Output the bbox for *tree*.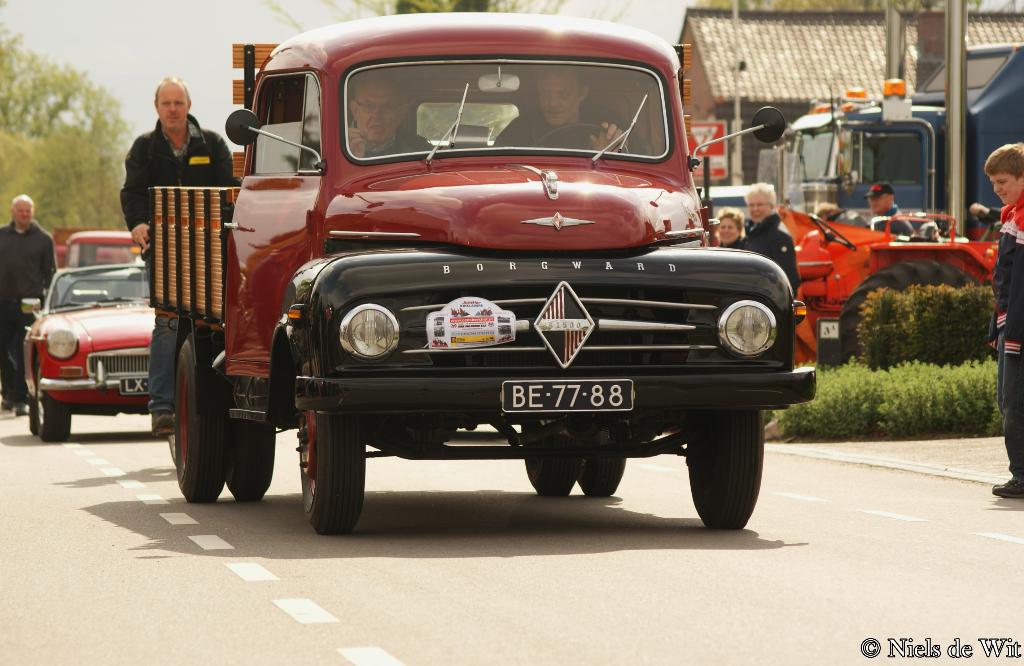
region(1, 0, 125, 238).
